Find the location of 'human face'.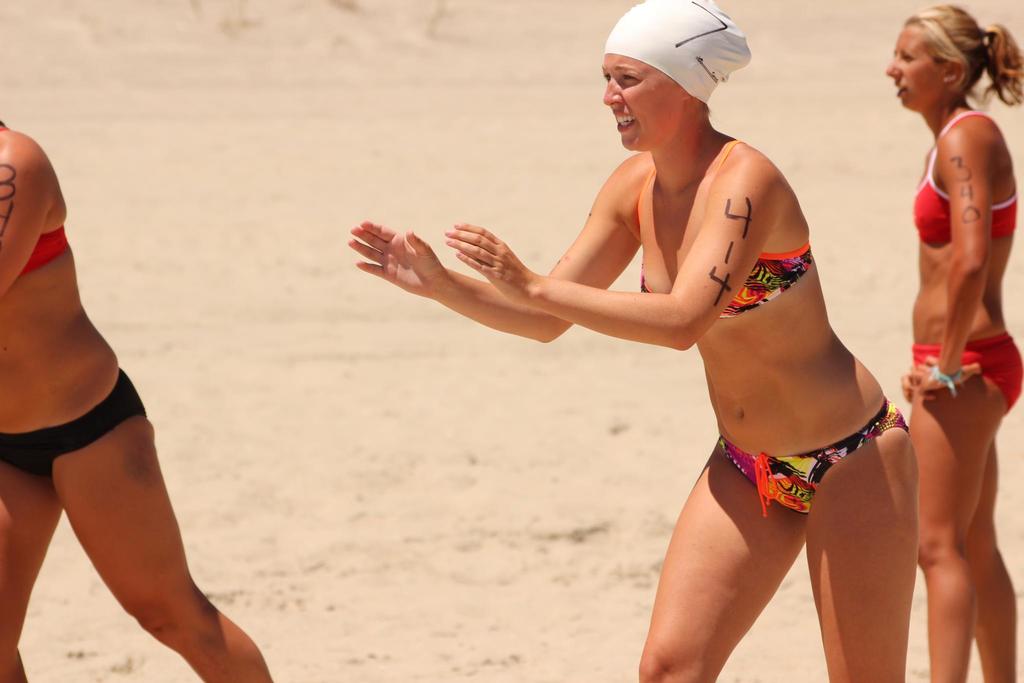
Location: <region>604, 53, 687, 152</region>.
